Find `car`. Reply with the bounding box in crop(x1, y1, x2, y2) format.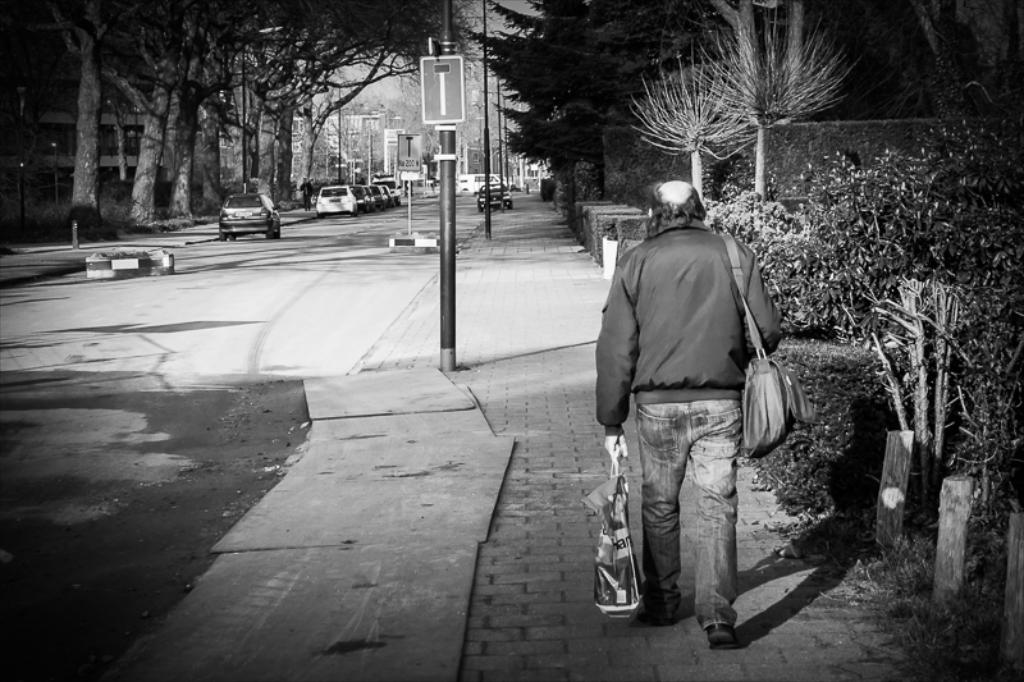
crop(323, 186, 355, 211).
